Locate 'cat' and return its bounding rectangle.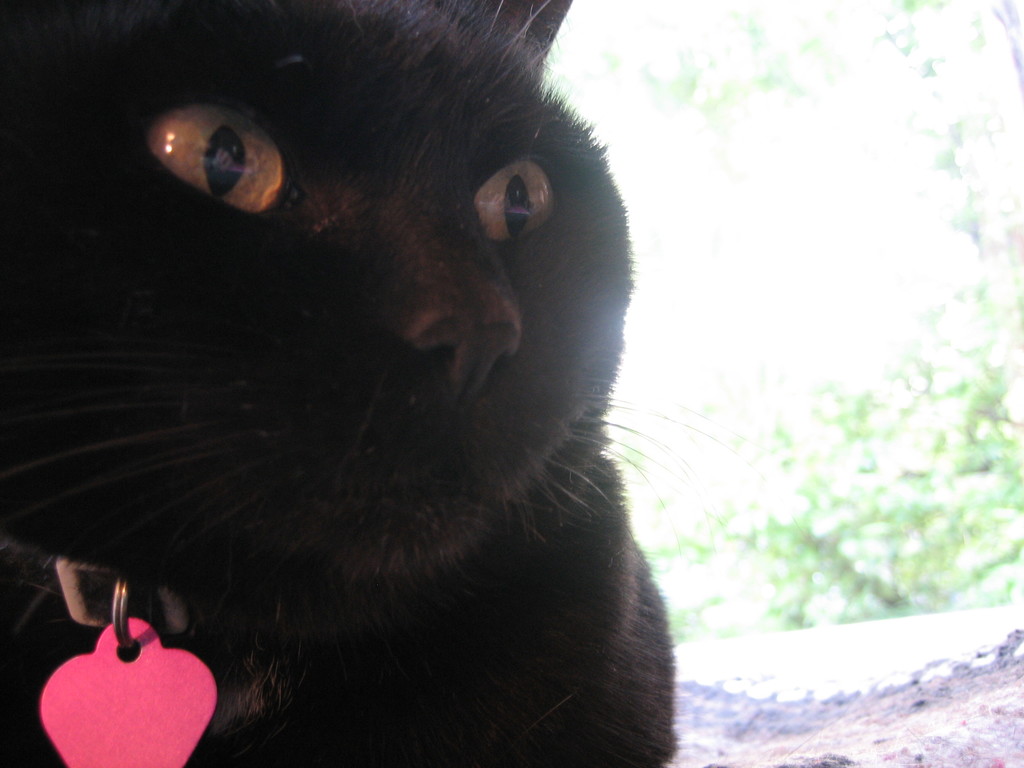
[left=0, top=0, right=812, bottom=767].
